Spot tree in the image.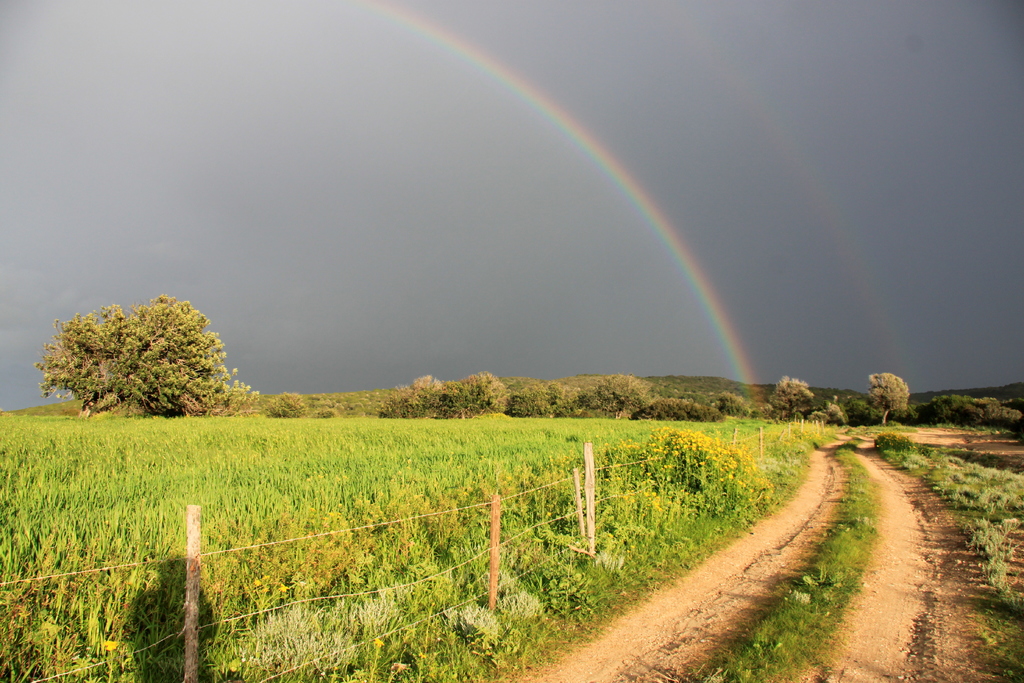
tree found at detection(532, 378, 582, 422).
